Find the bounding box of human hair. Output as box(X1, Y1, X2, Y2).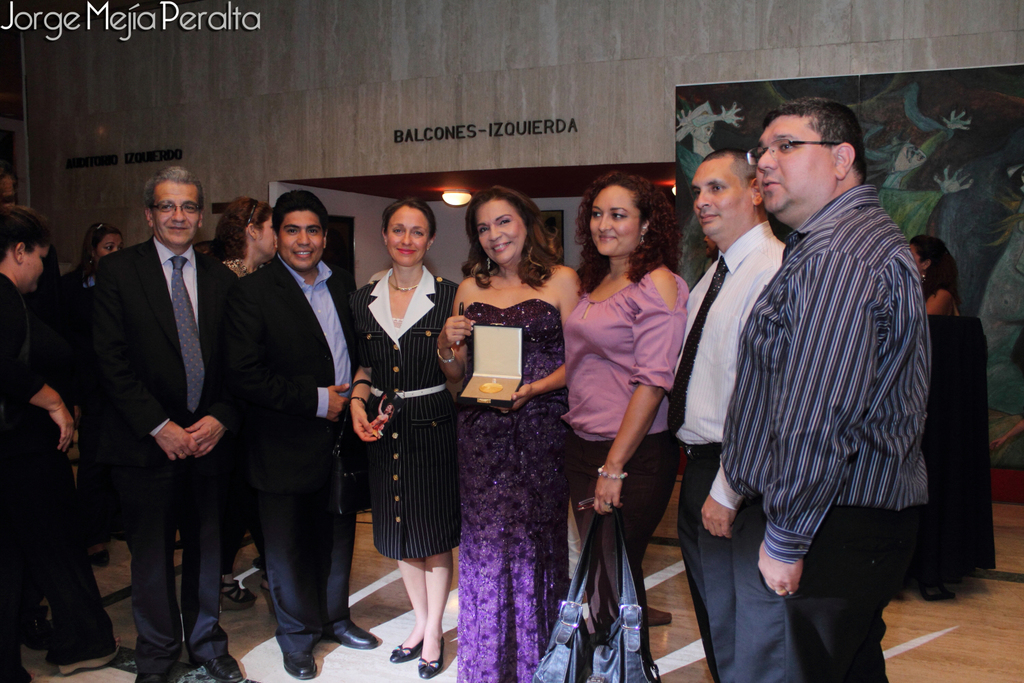
box(142, 165, 205, 222).
